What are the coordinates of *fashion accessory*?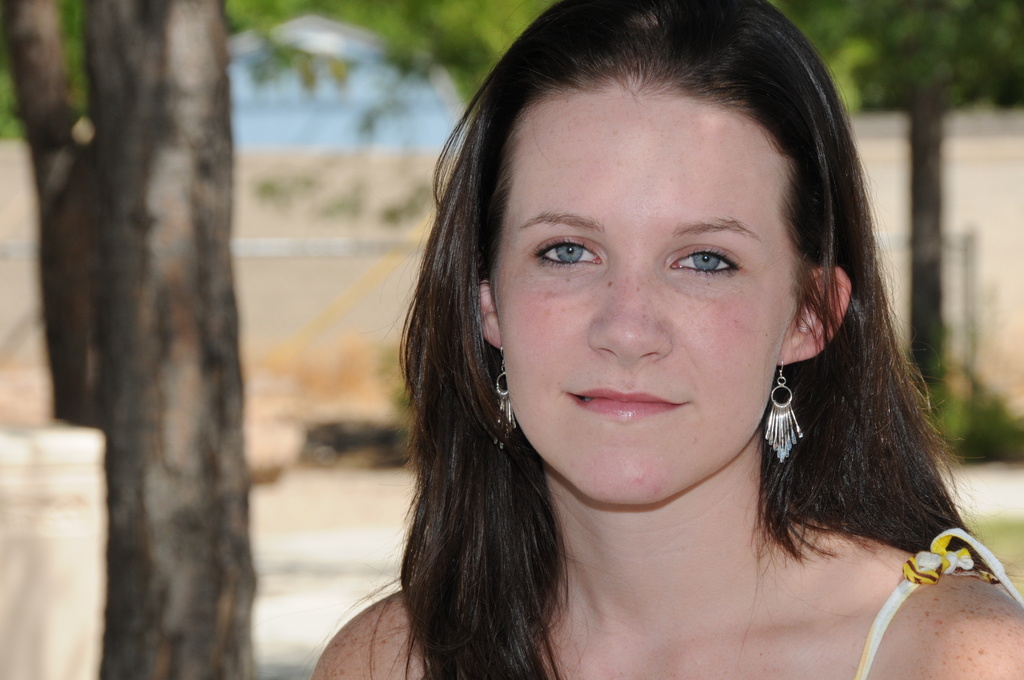
(left=493, top=346, right=516, bottom=451).
